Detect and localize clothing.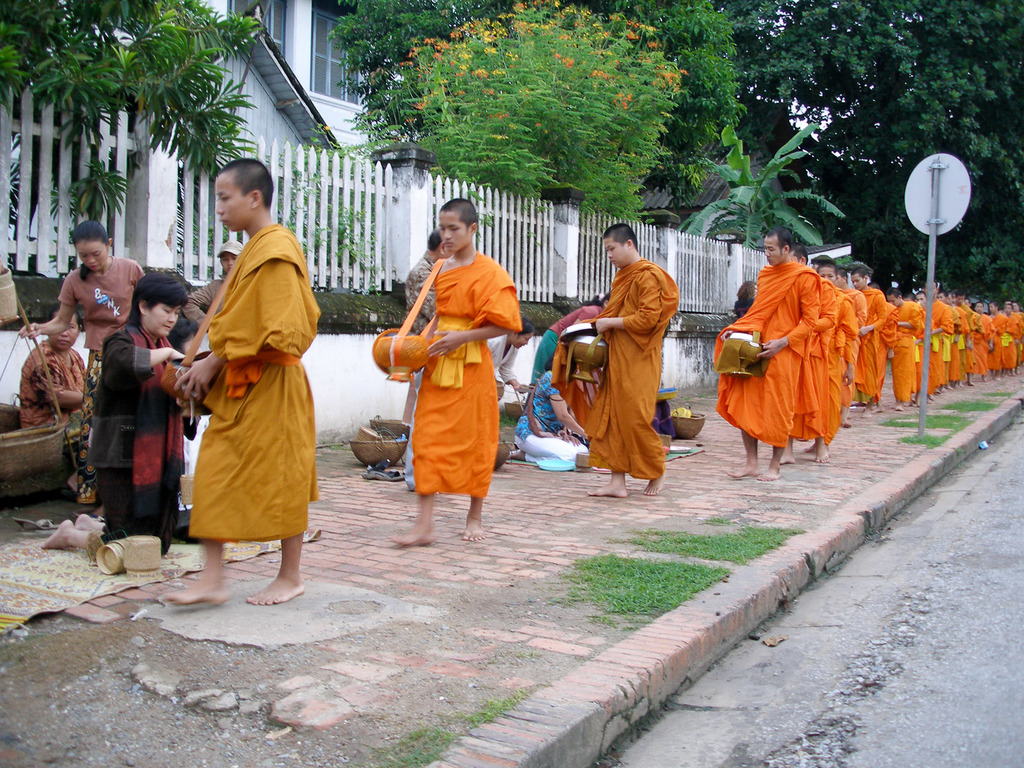
Localized at <bbox>530, 307, 605, 378</bbox>.
